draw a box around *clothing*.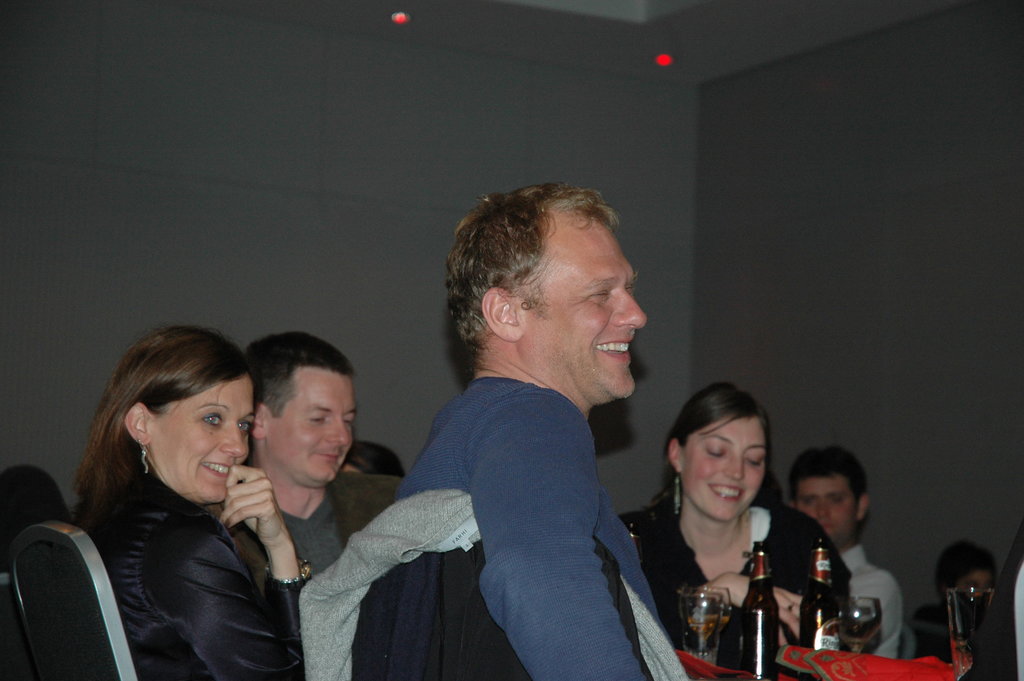
[x1=275, y1=470, x2=410, y2=582].
